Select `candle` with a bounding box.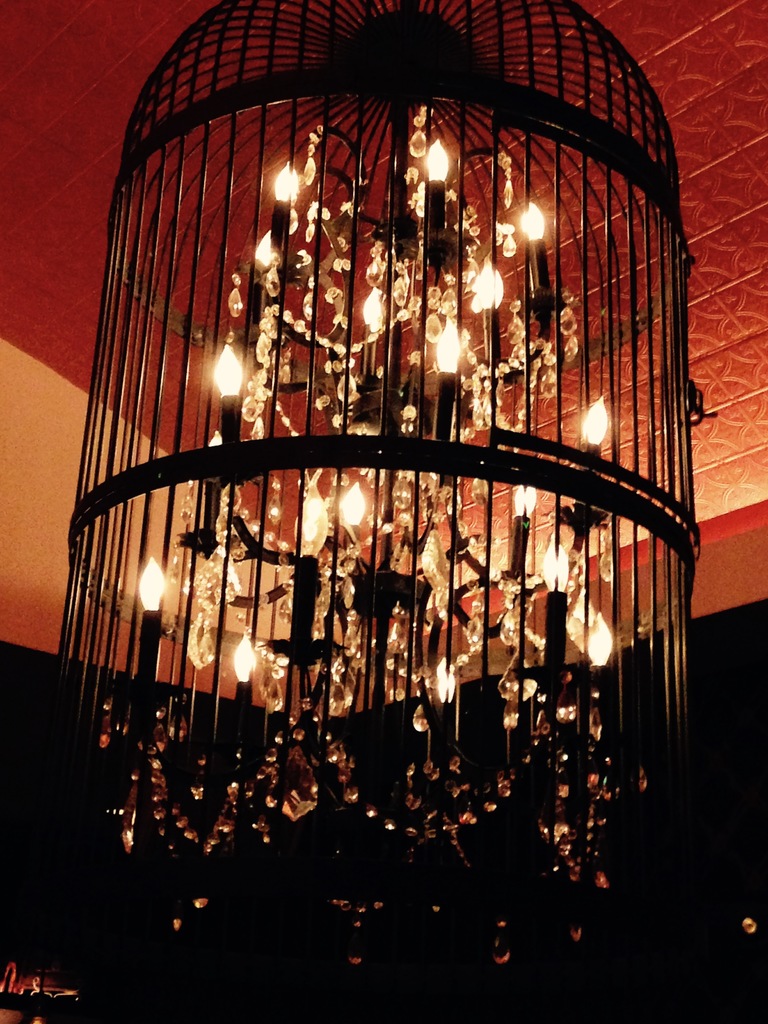
{"x1": 273, "y1": 161, "x2": 298, "y2": 248}.
